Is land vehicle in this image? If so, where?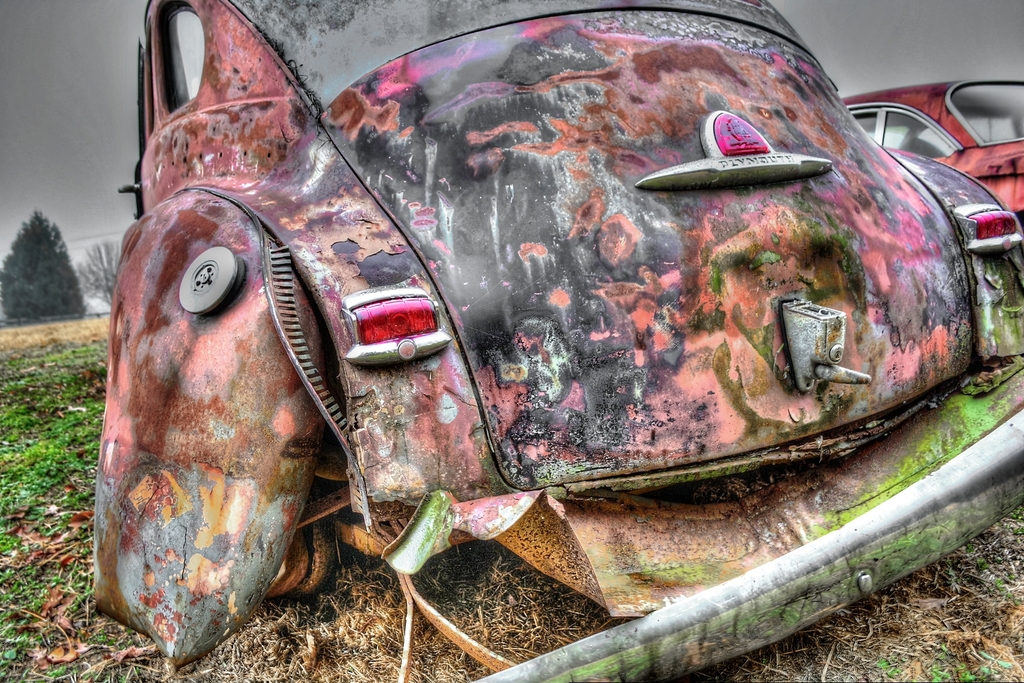
Yes, at [68,0,1012,617].
